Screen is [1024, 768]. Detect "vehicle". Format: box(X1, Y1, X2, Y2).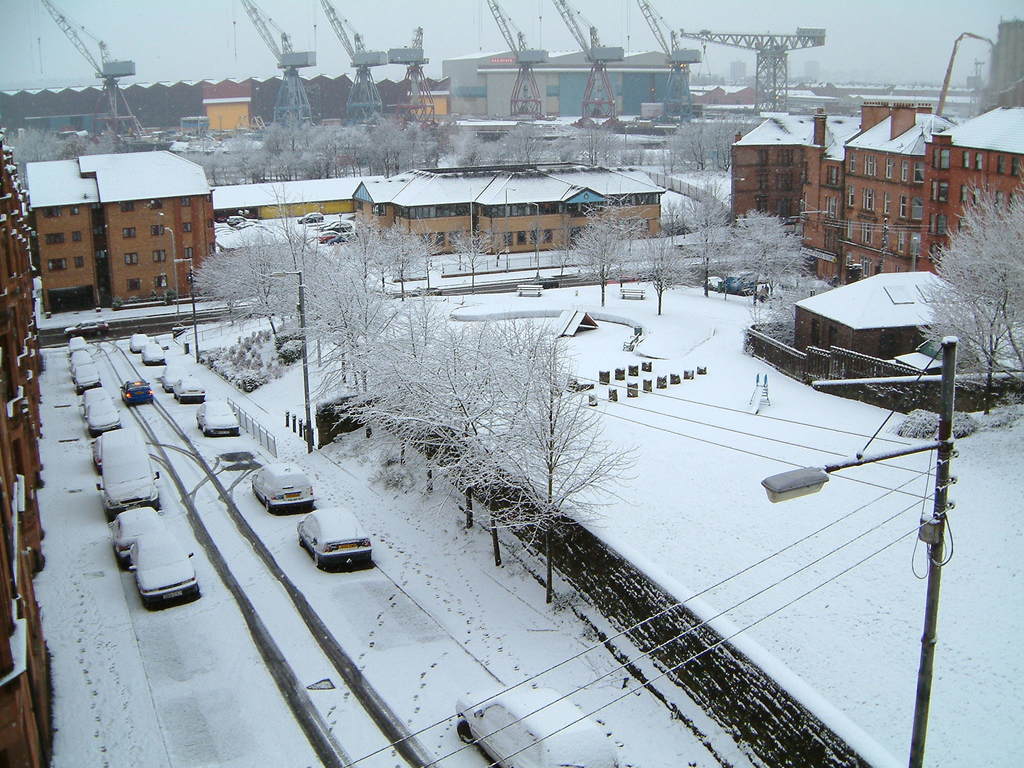
box(236, 221, 268, 235).
